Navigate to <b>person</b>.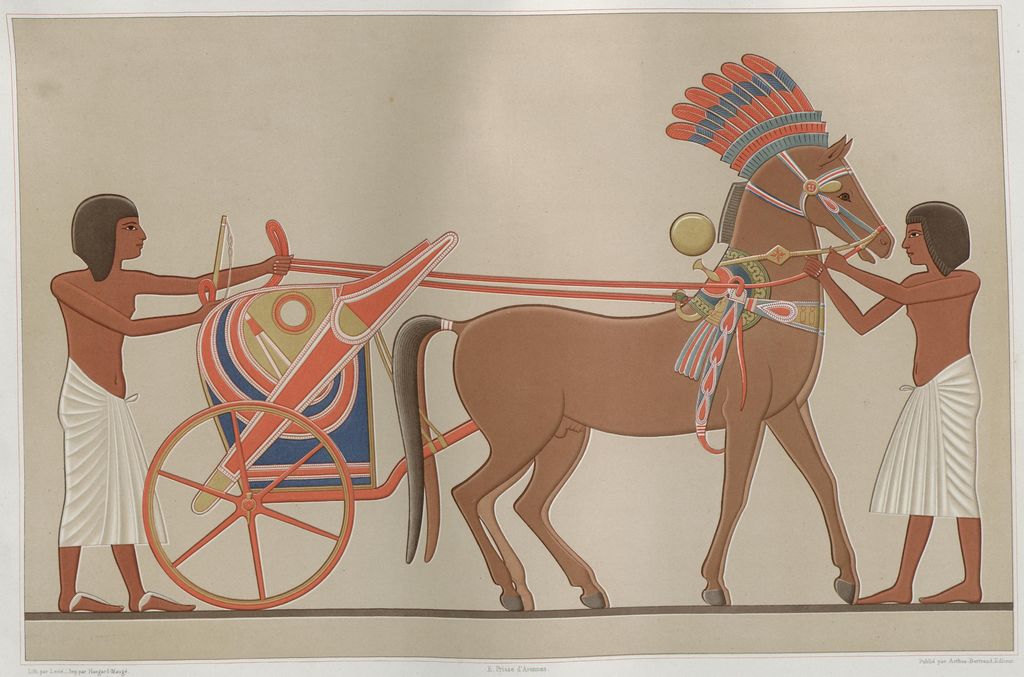
Navigation target: (x1=28, y1=198, x2=295, y2=618).
